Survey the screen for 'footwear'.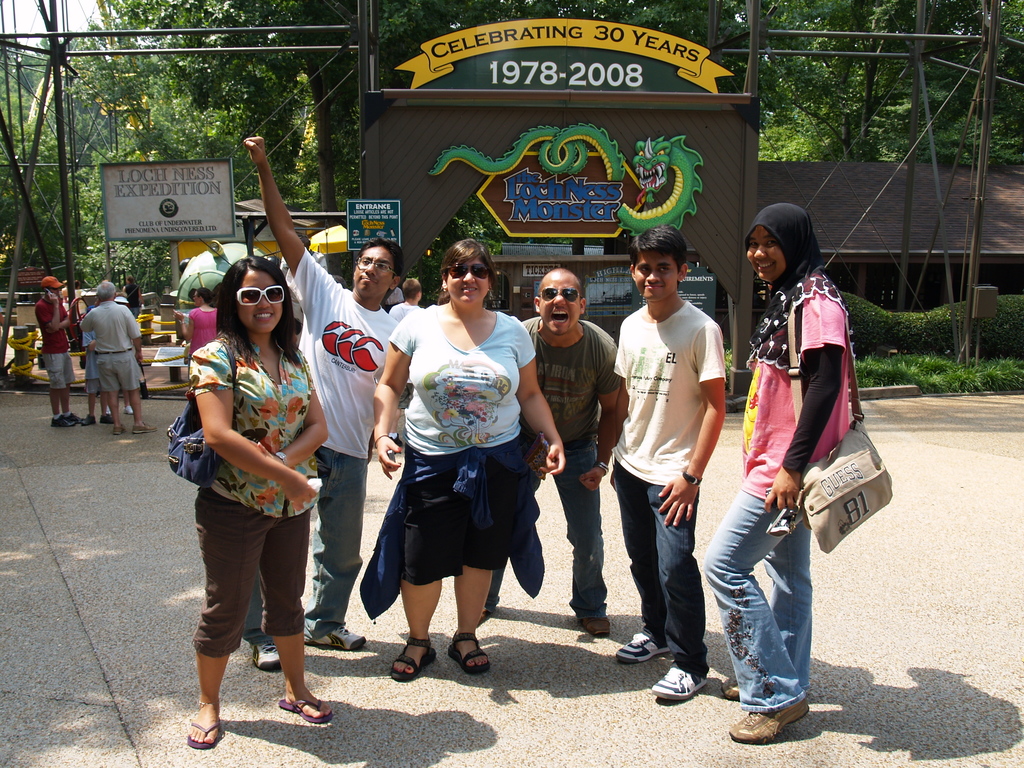
Survey found: box=[253, 643, 279, 673].
